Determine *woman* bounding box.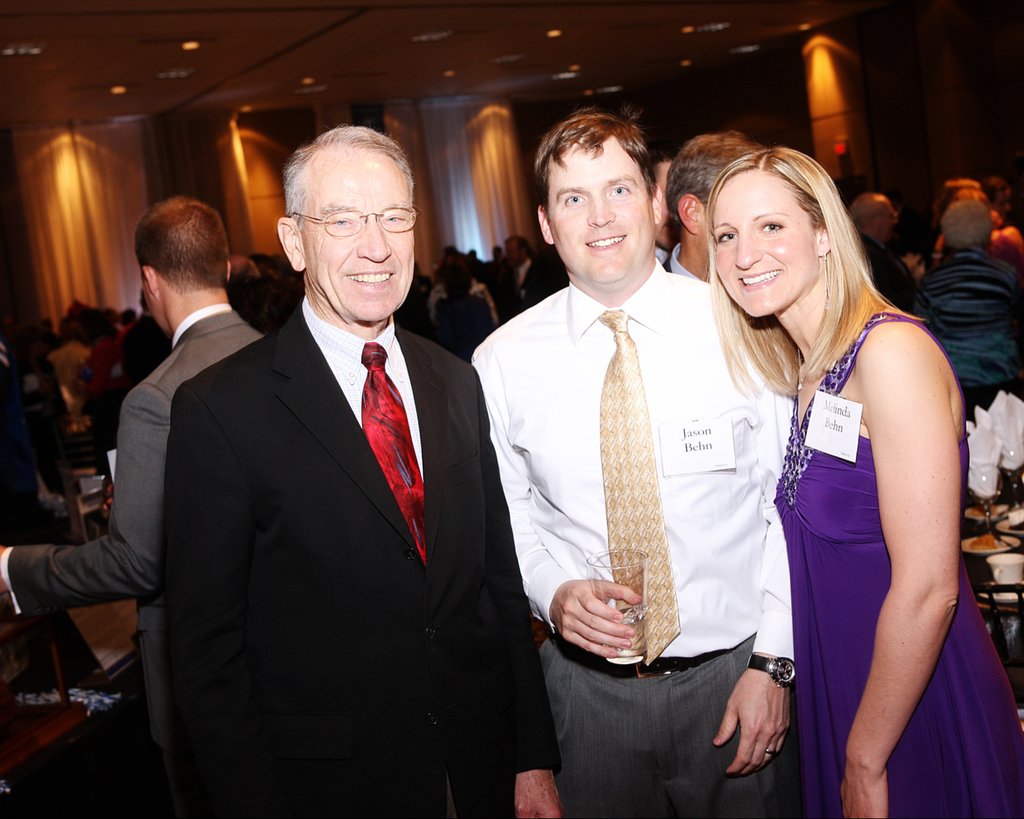
Determined: box=[430, 258, 495, 367].
